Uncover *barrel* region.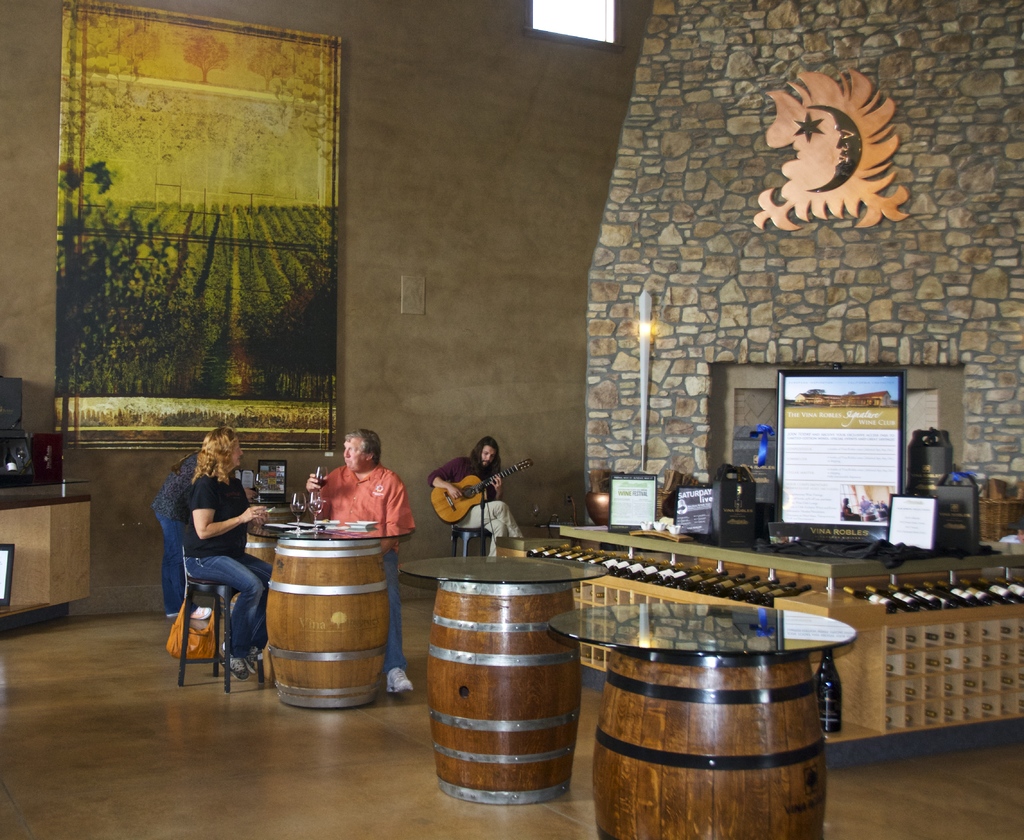
Uncovered: box(265, 542, 395, 709).
